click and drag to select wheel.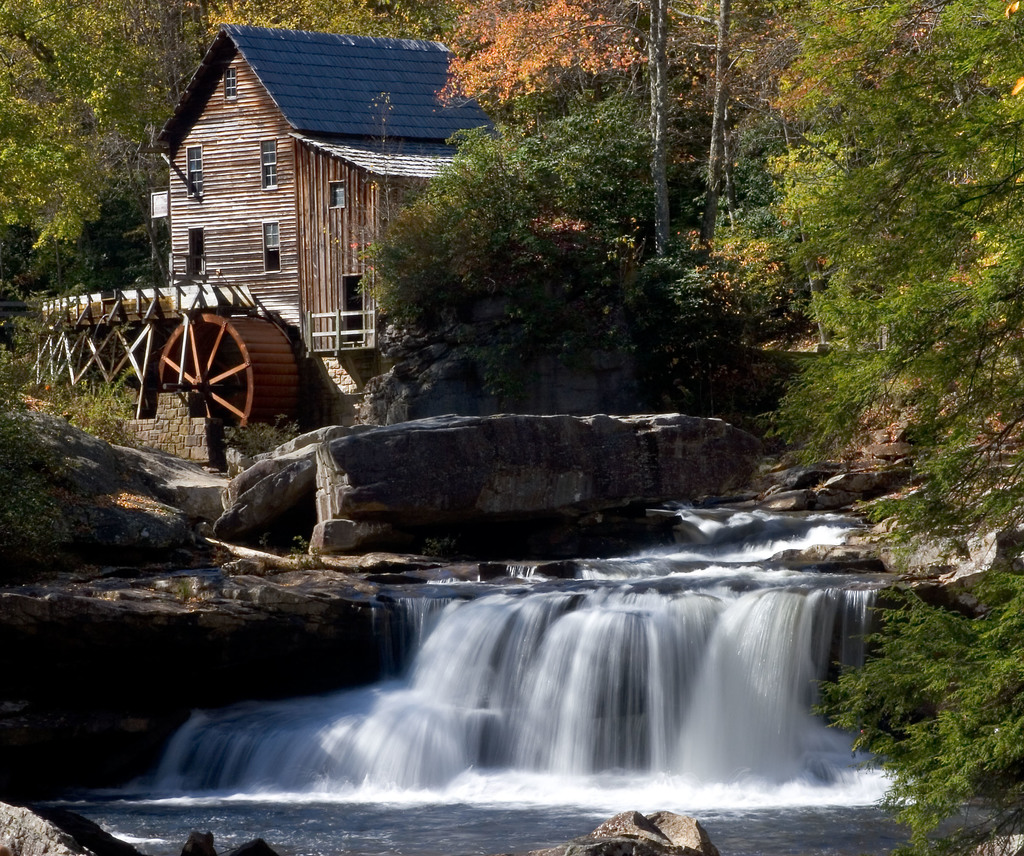
Selection: crop(158, 314, 309, 437).
